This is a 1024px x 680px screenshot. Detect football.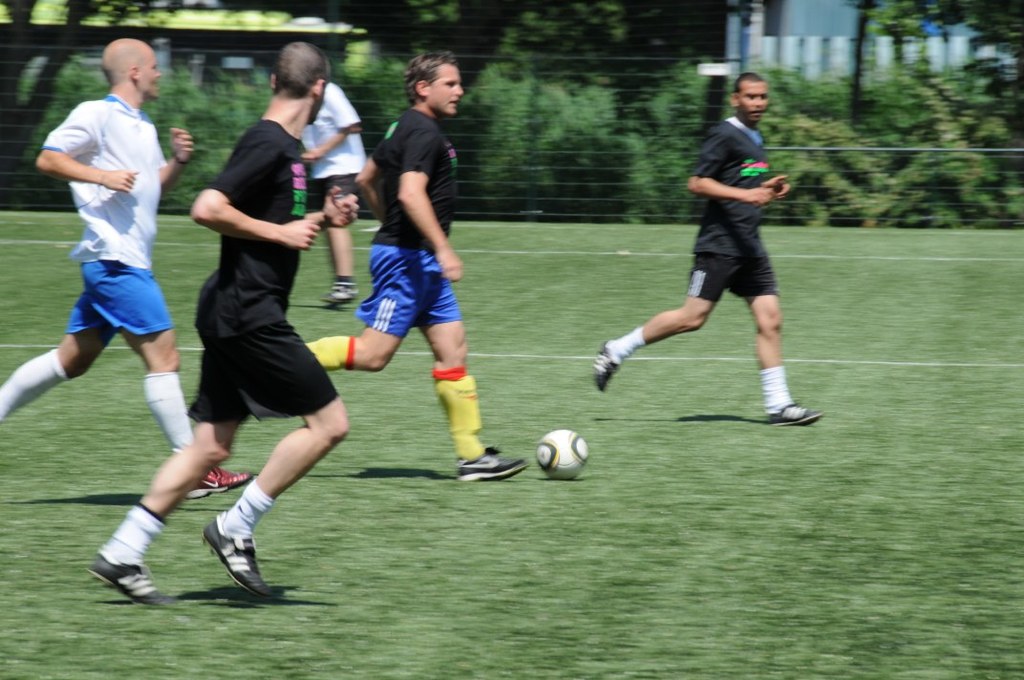
(left=533, top=426, right=589, bottom=479).
